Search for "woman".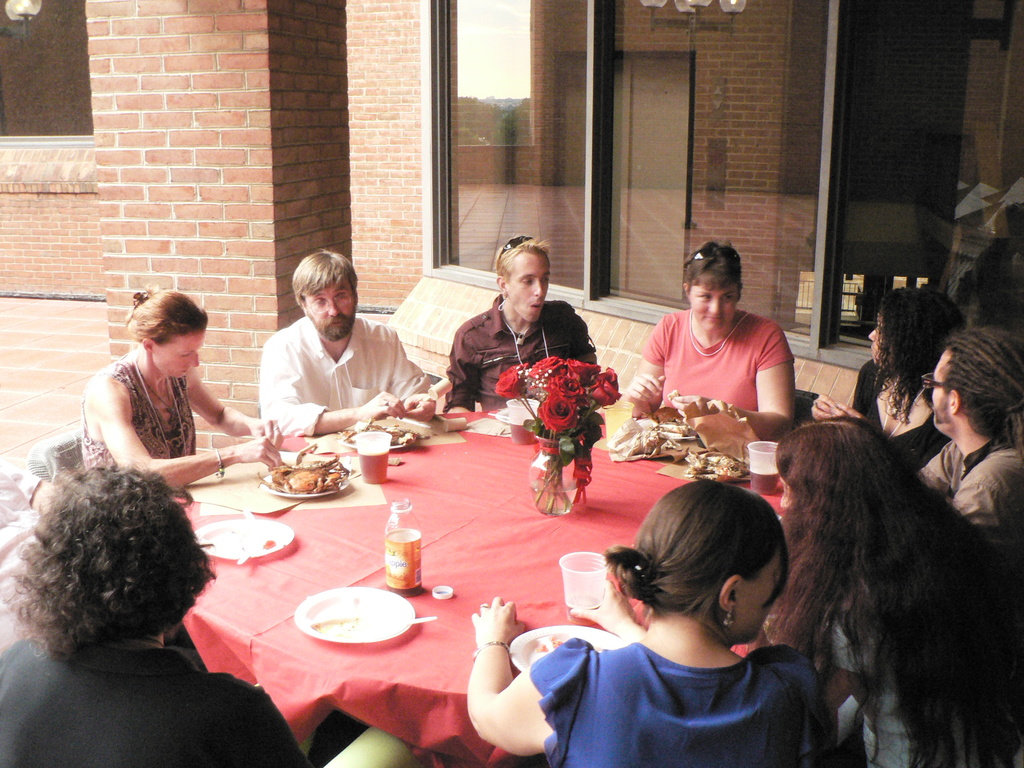
Found at bbox=(625, 253, 820, 442).
